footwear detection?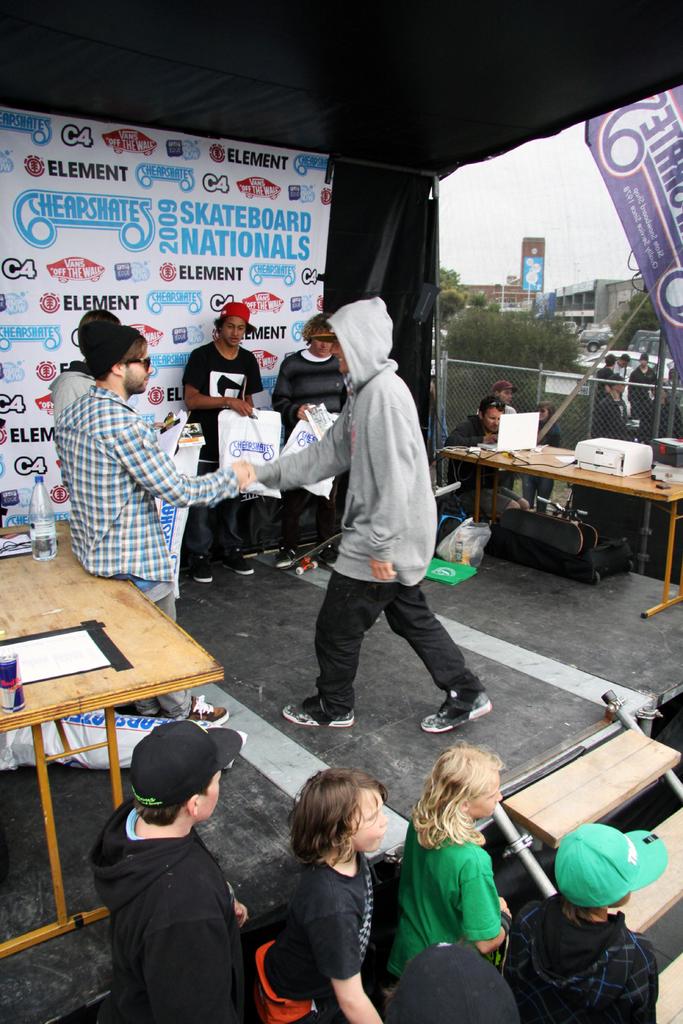
bbox=(229, 559, 260, 574)
